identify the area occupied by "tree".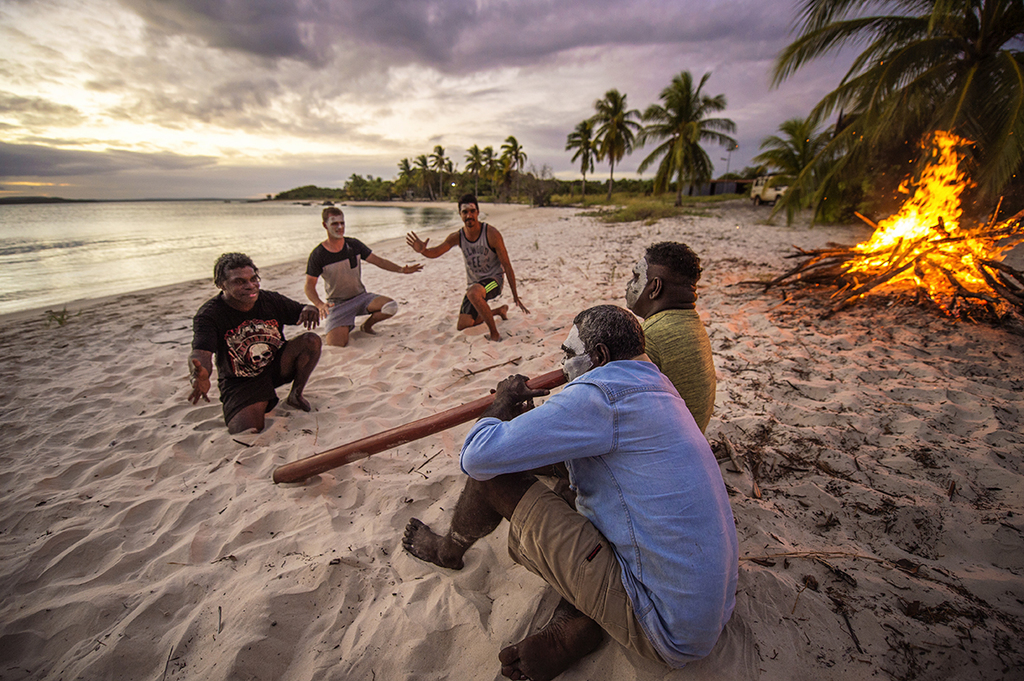
Area: left=754, top=120, right=840, bottom=217.
